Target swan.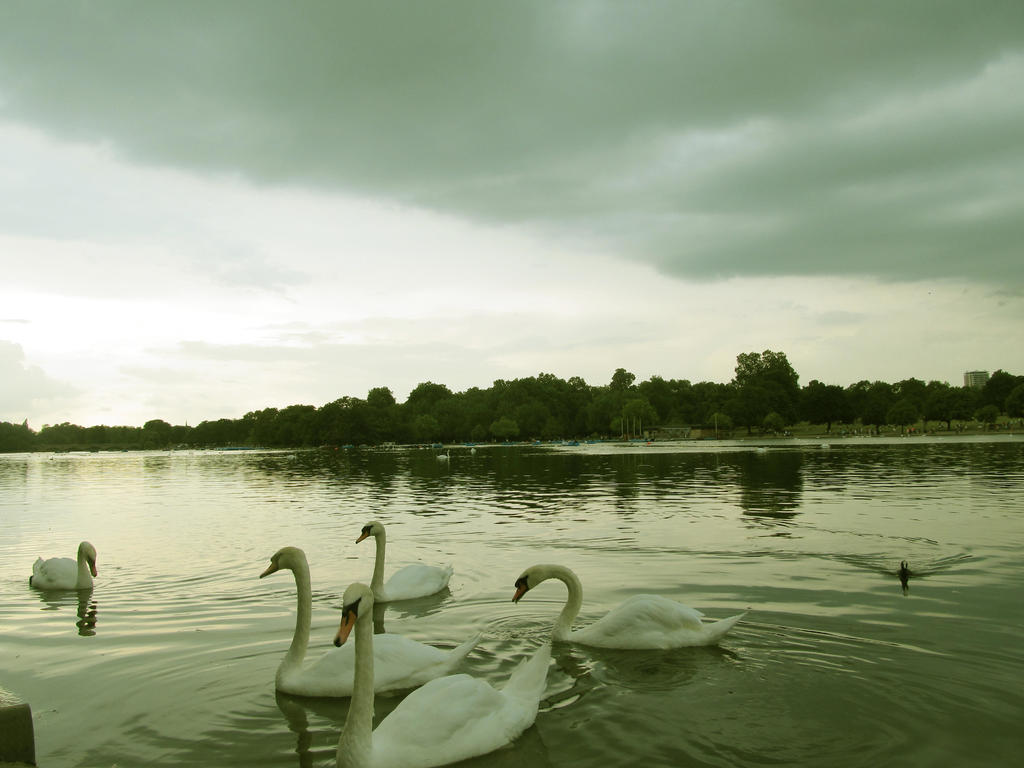
Target region: locate(330, 579, 552, 767).
